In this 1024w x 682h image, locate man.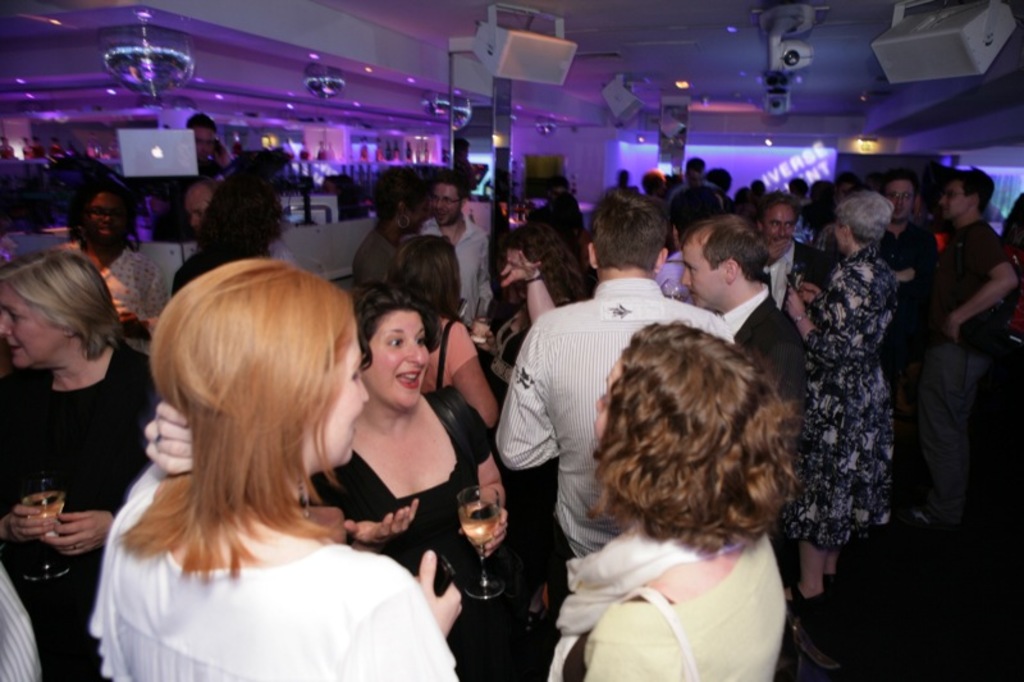
Bounding box: bbox=(186, 171, 293, 262).
